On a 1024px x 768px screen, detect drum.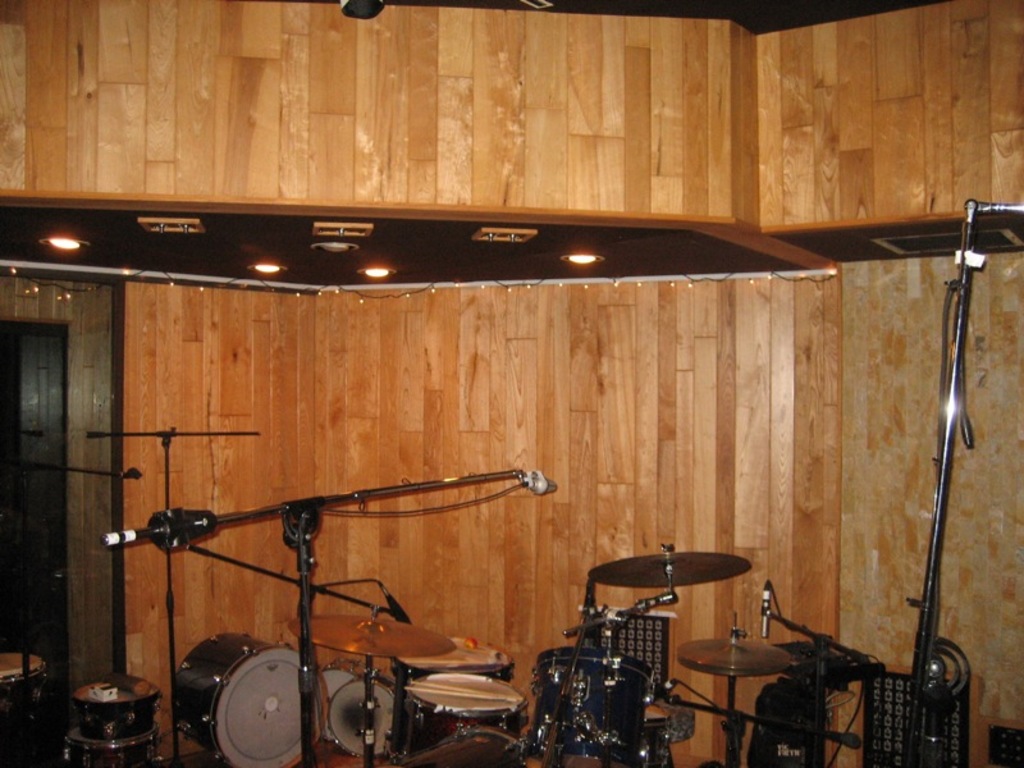
x1=177, y1=632, x2=328, y2=767.
